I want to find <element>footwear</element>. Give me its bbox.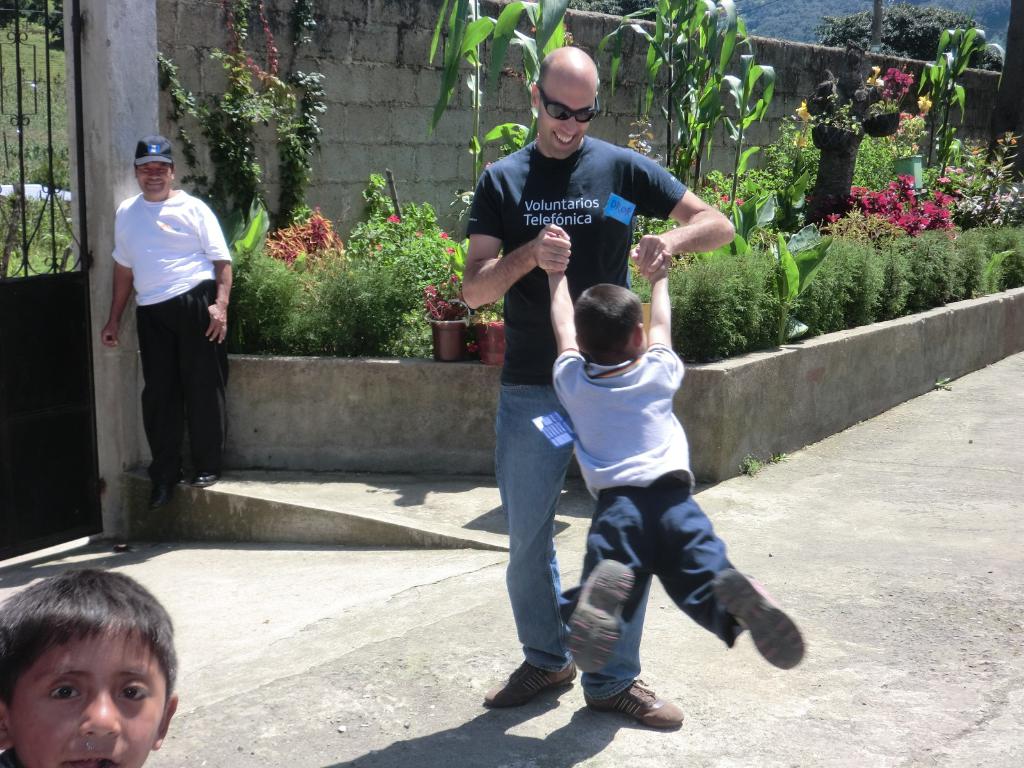
<bbox>191, 470, 217, 488</bbox>.
